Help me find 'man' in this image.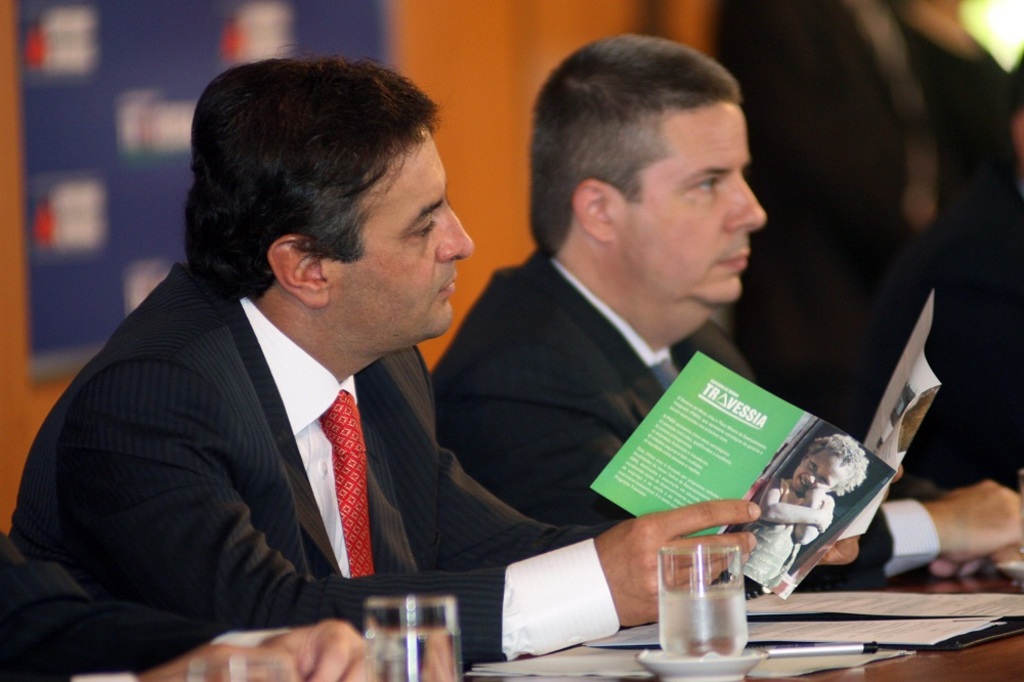
Found it: 0, 34, 762, 644.
